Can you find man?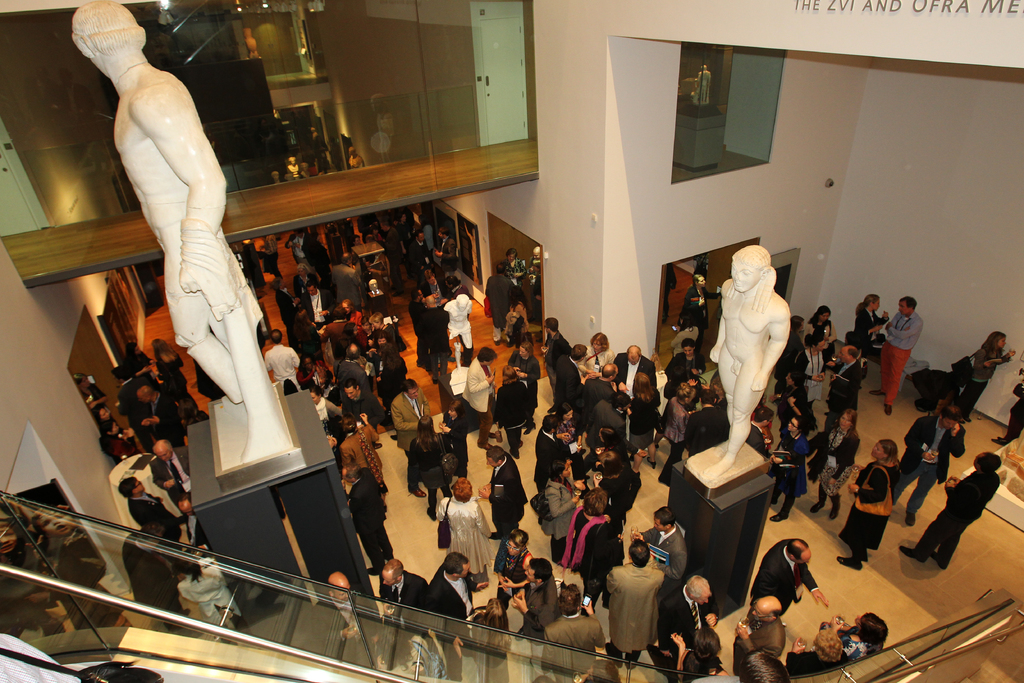
Yes, bounding box: 659,578,724,658.
